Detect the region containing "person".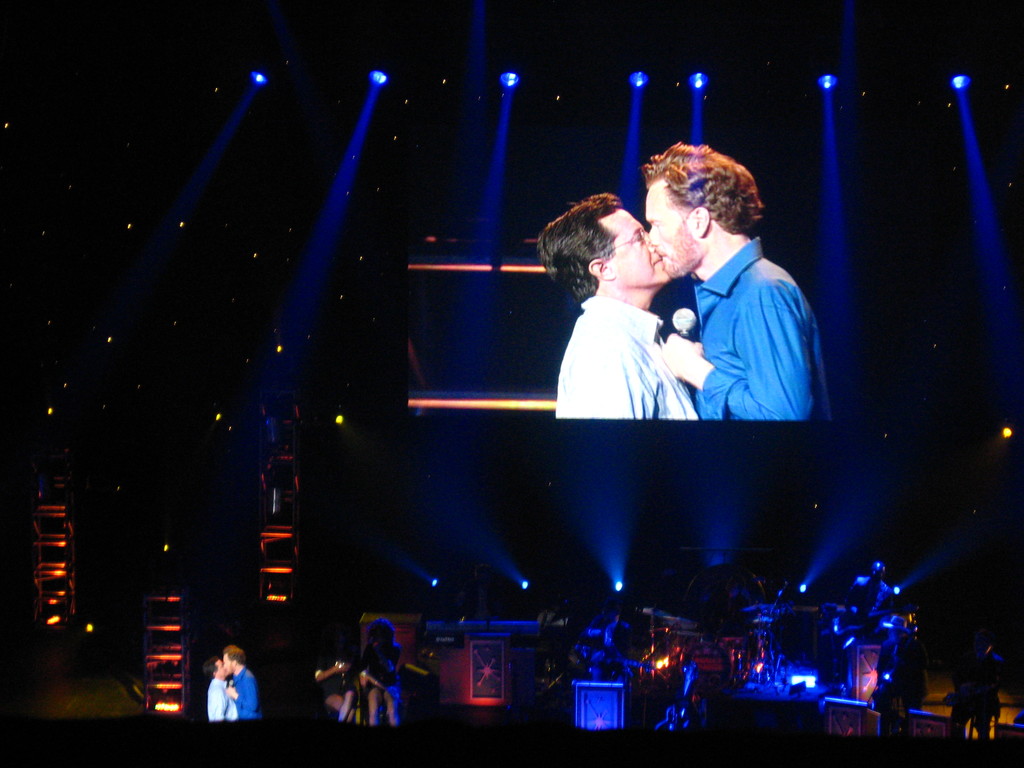
box(535, 188, 700, 420).
